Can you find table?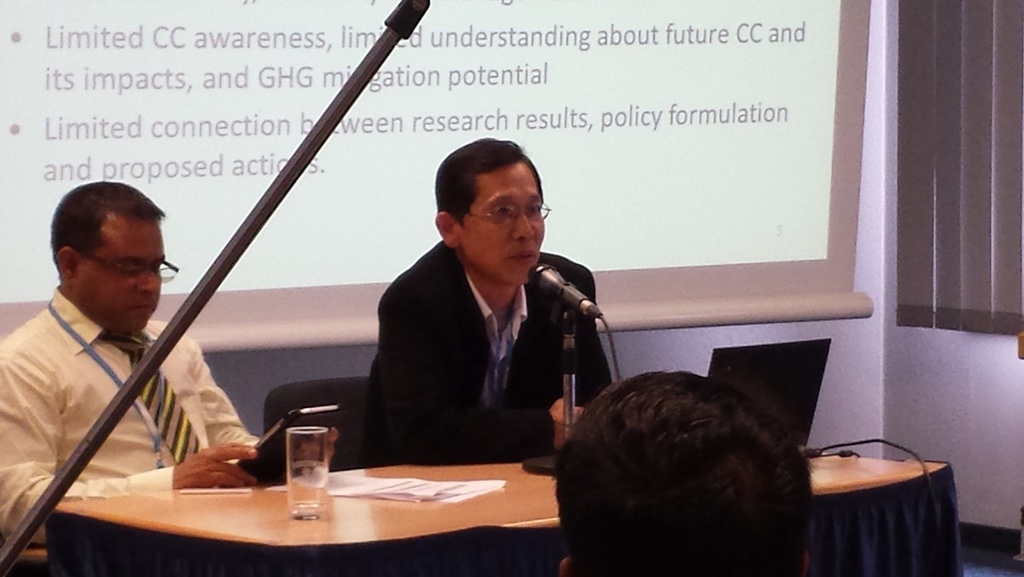
Yes, bounding box: x1=40 y1=449 x2=964 y2=576.
